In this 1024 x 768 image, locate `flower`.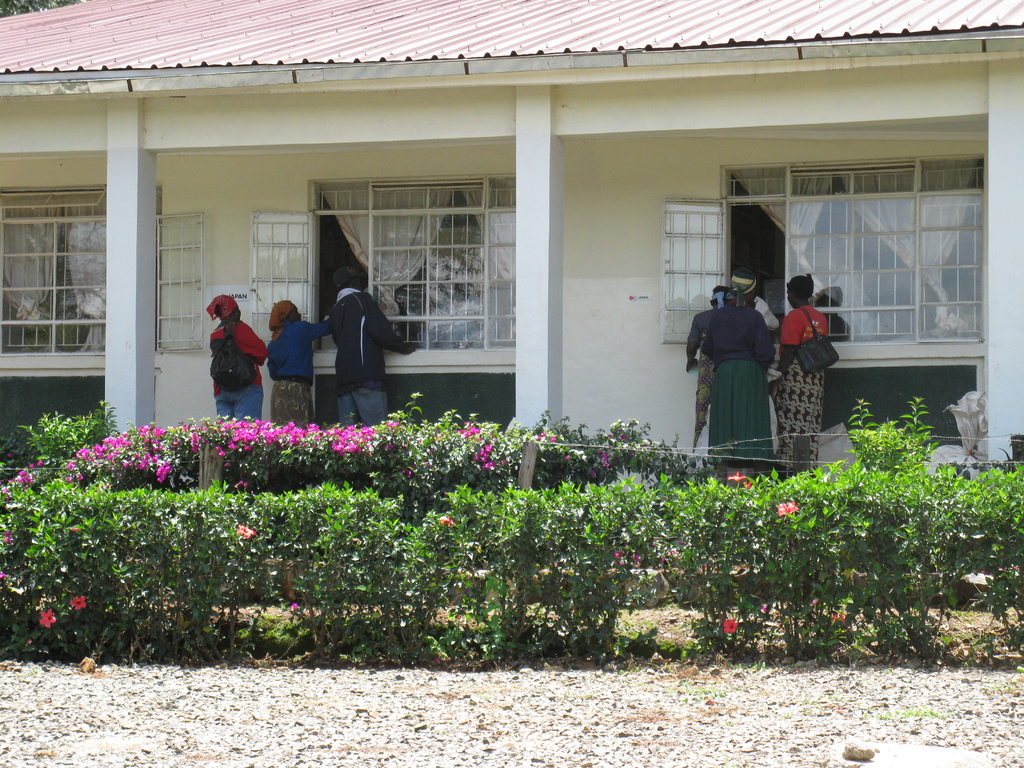
Bounding box: <box>811,598,820,605</box>.
